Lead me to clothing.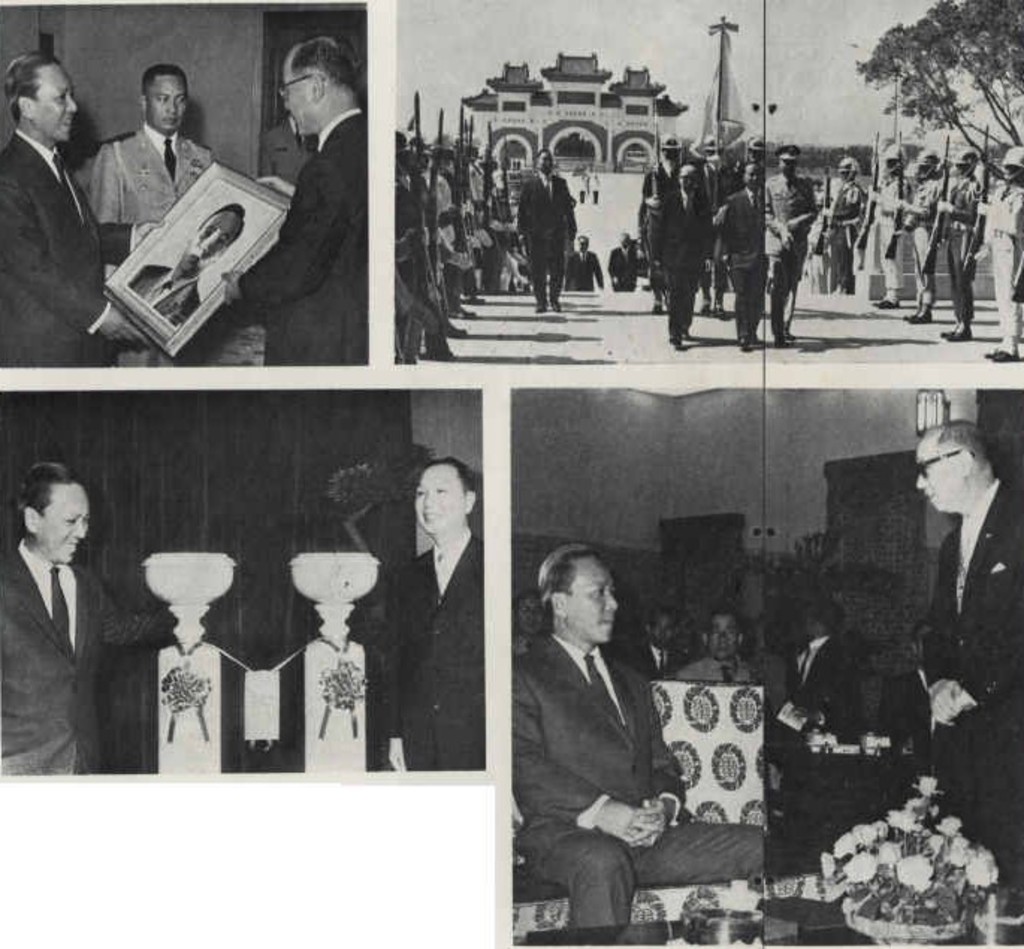
Lead to box=[564, 259, 598, 290].
